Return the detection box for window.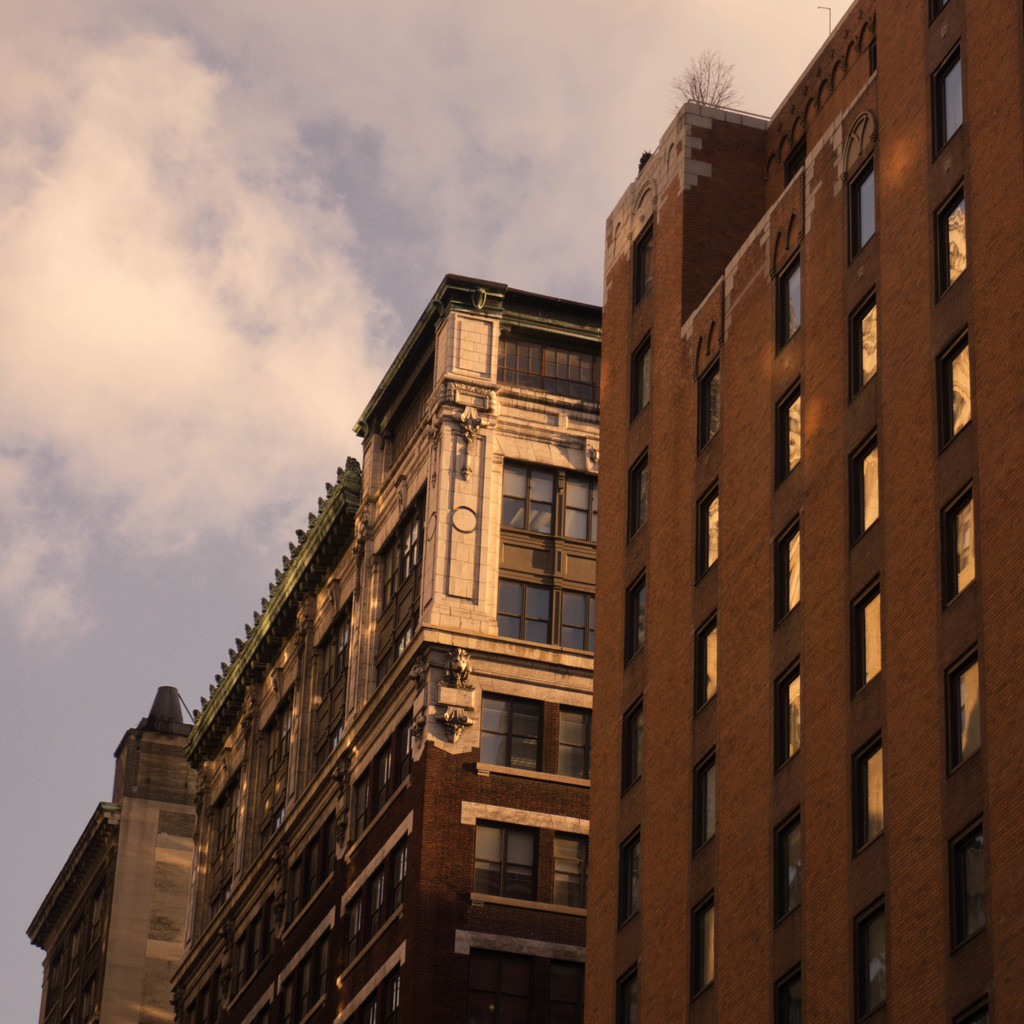
(765, 963, 813, 1023).
